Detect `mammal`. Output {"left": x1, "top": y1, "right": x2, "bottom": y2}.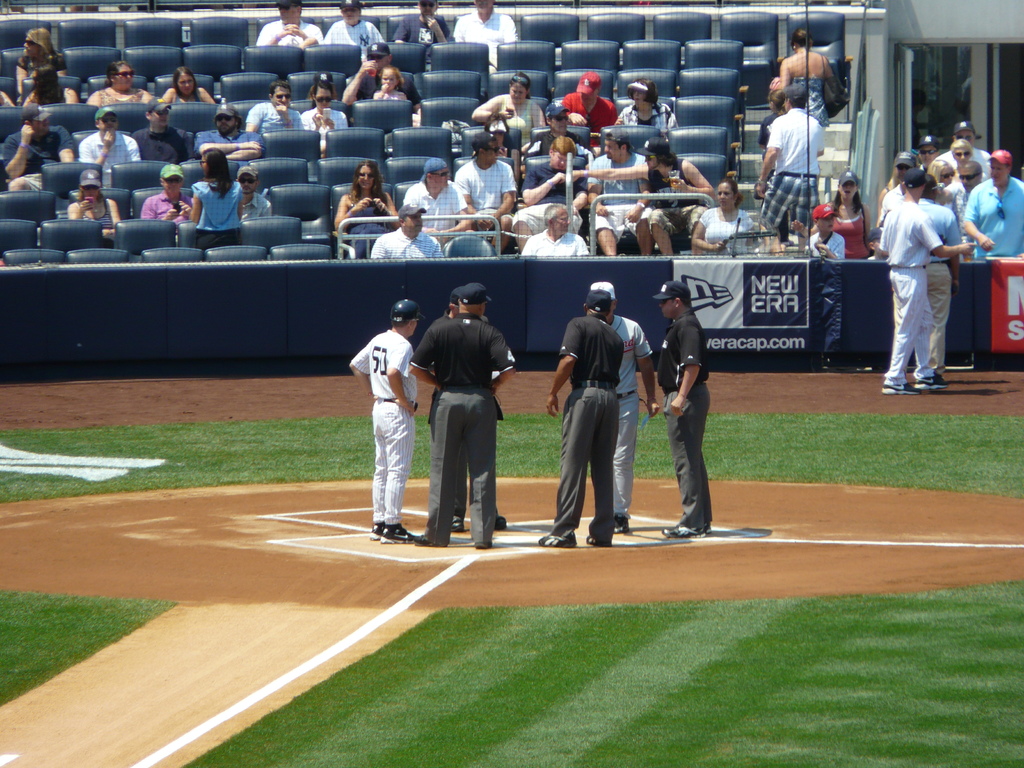
{"left": 880, "top": 148, "right": 924, "bottom": 209}.
